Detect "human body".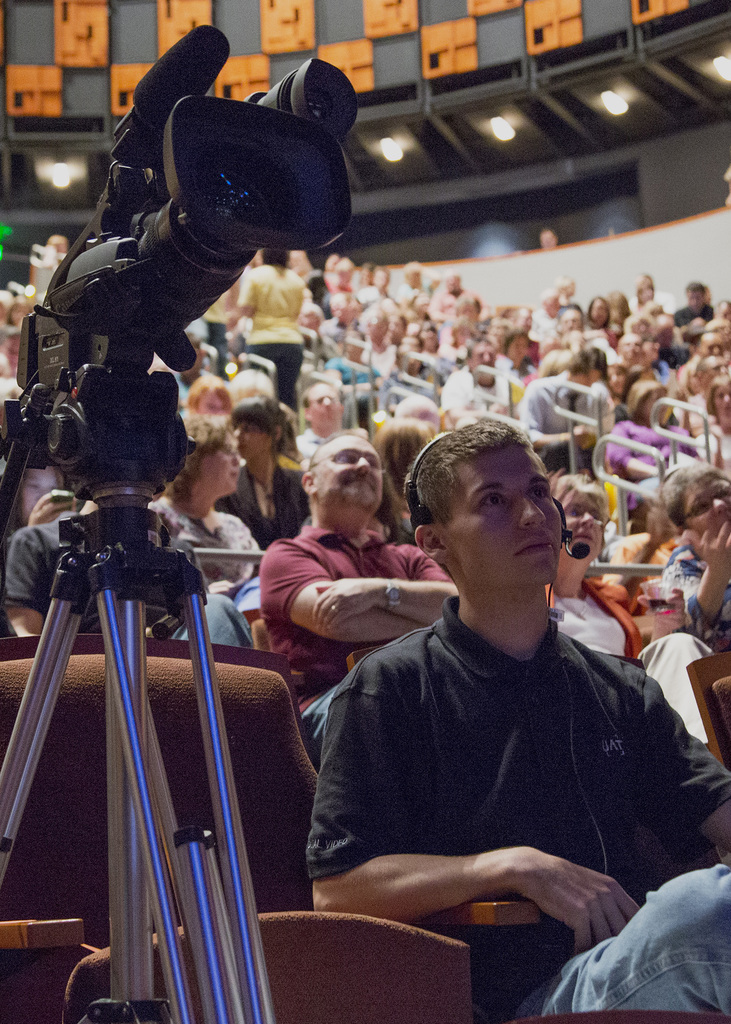
Detected at Rect(298, 451, 682, 989).
